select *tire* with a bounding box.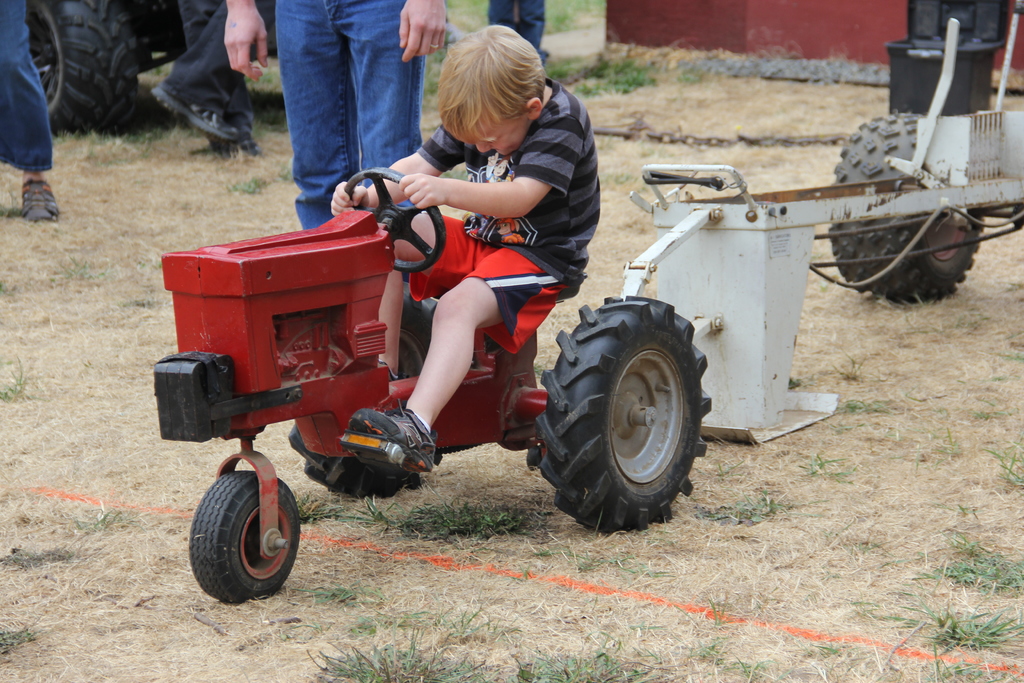
(286,280,444,500).
